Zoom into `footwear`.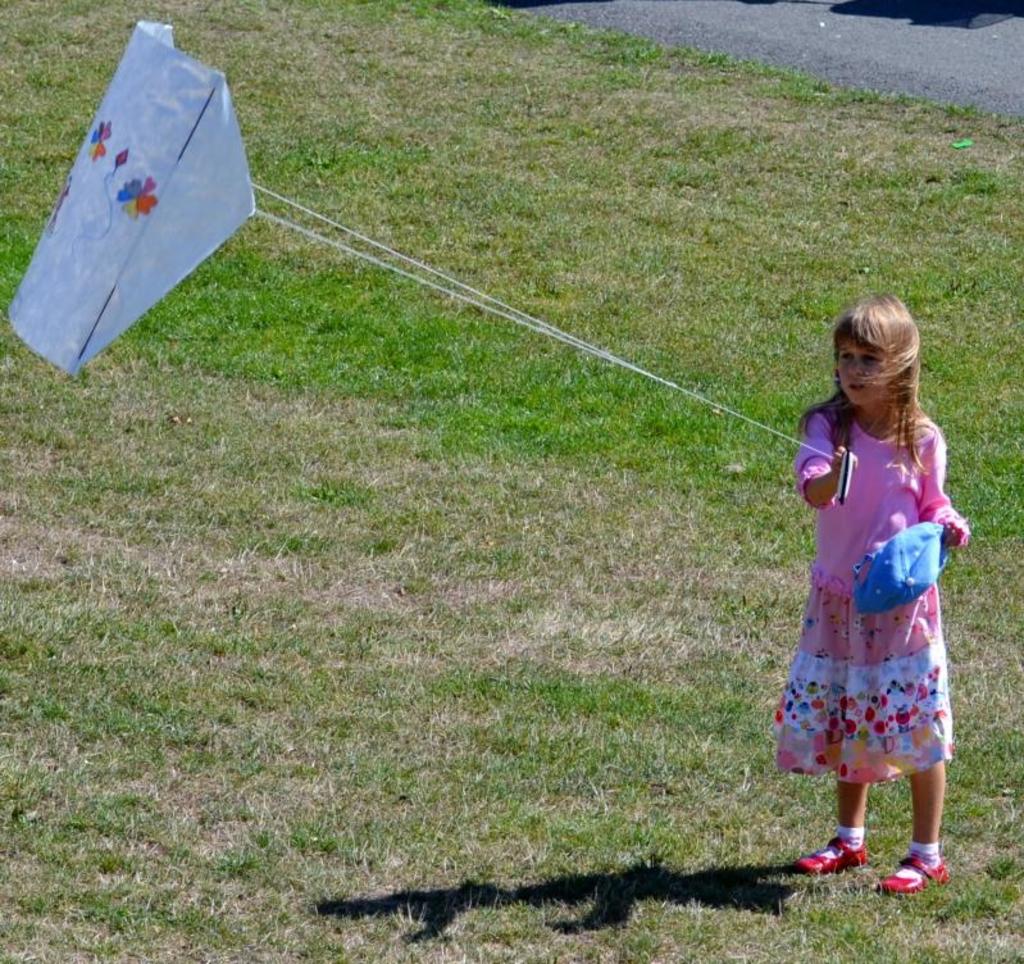
Zoom target: box=[795, 836, 874, 876].
